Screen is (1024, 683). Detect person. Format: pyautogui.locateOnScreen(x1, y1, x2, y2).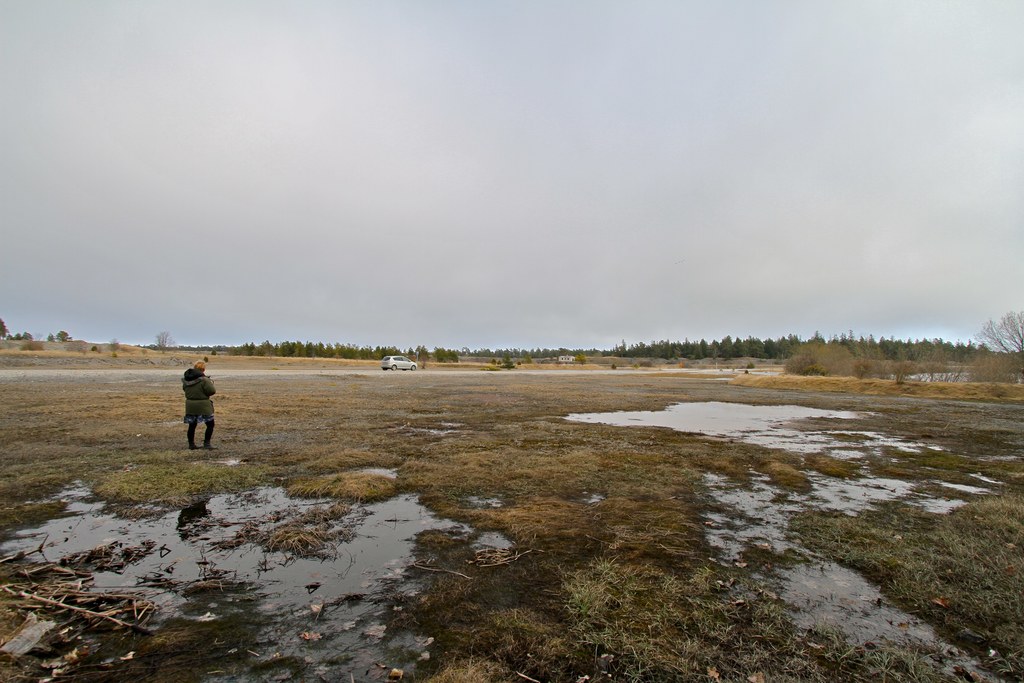
pyautogui.locateOnScreen(168, 368, 216, 455).
